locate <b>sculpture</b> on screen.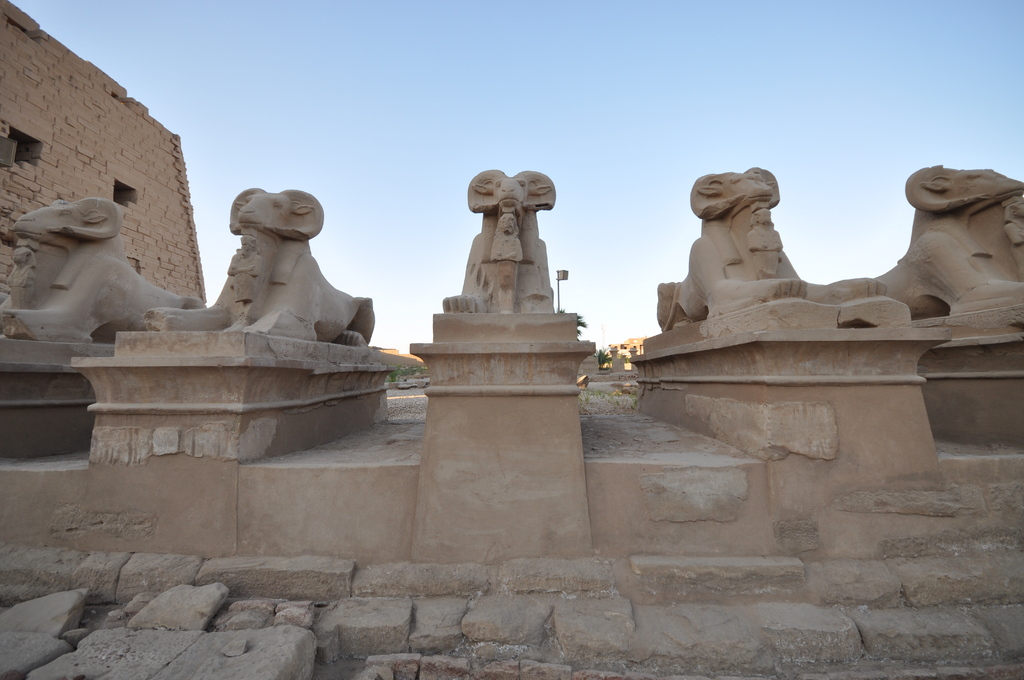
On screen at {"x1": 433, "y1": 166, "x2": 570, "y2": 323}.
